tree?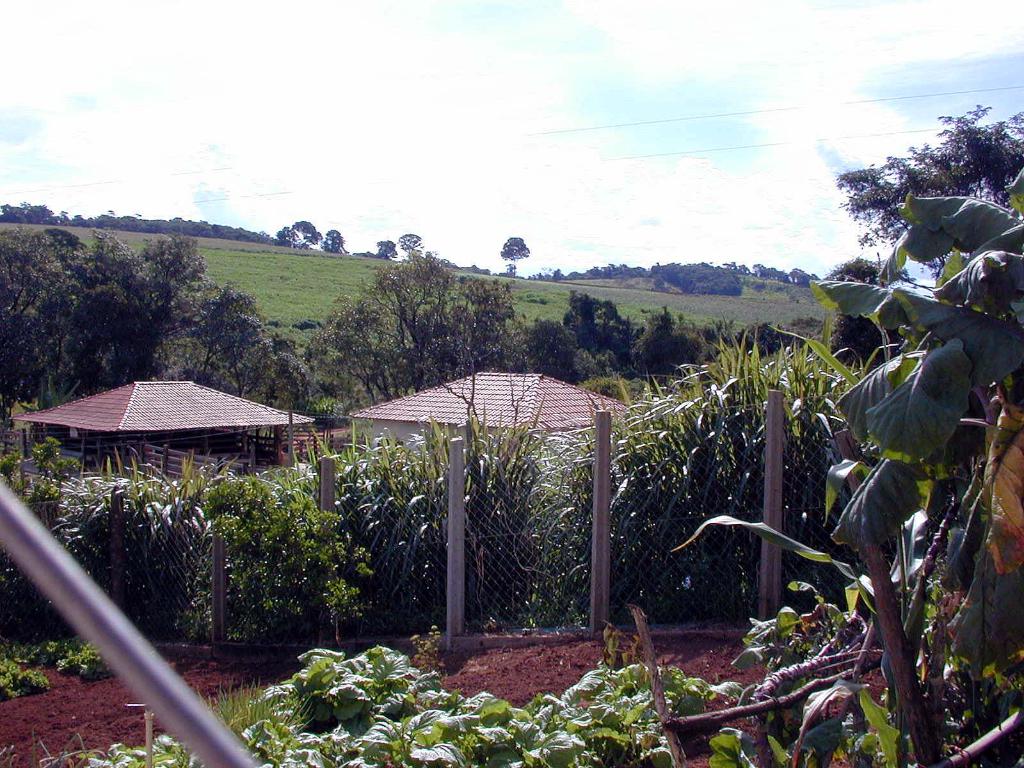
[left=0, top=227, right=312, bottom=436]
